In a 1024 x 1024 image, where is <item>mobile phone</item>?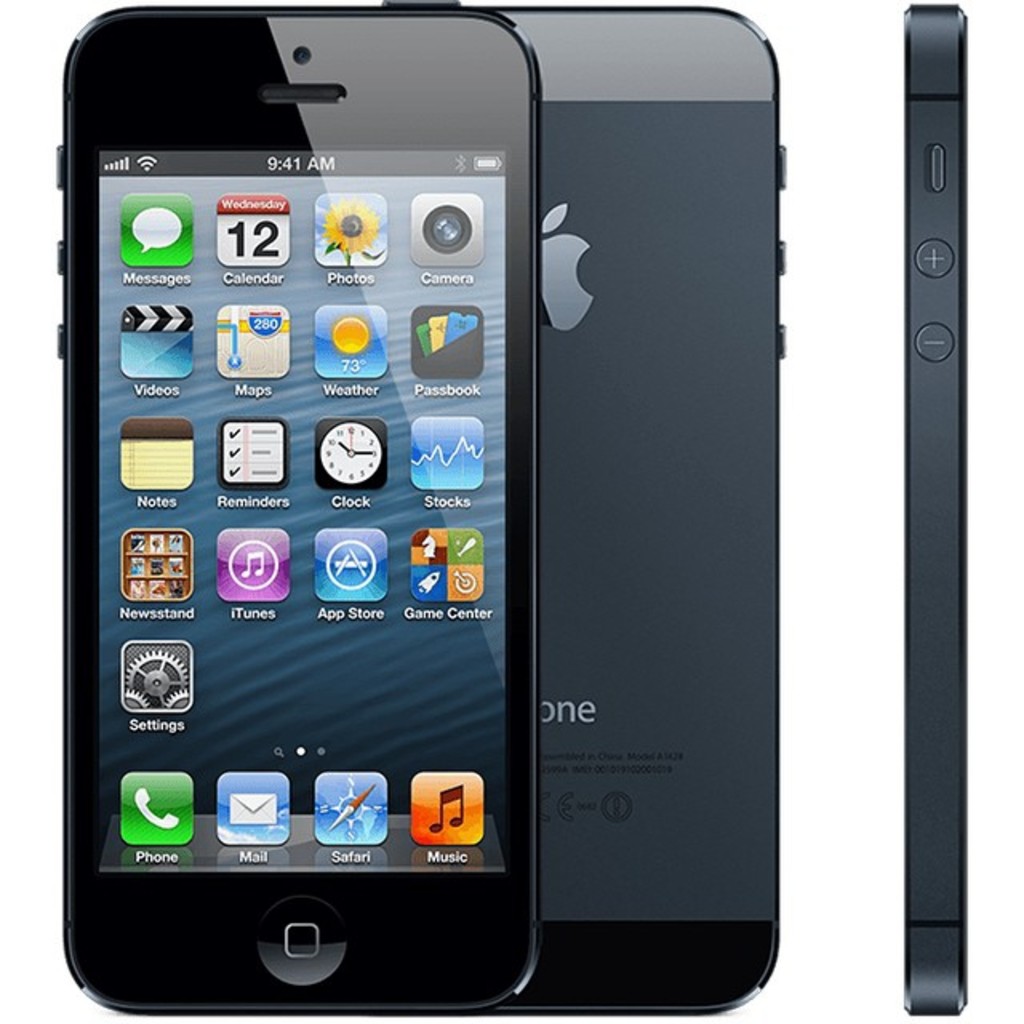
34/3/562/1008.
